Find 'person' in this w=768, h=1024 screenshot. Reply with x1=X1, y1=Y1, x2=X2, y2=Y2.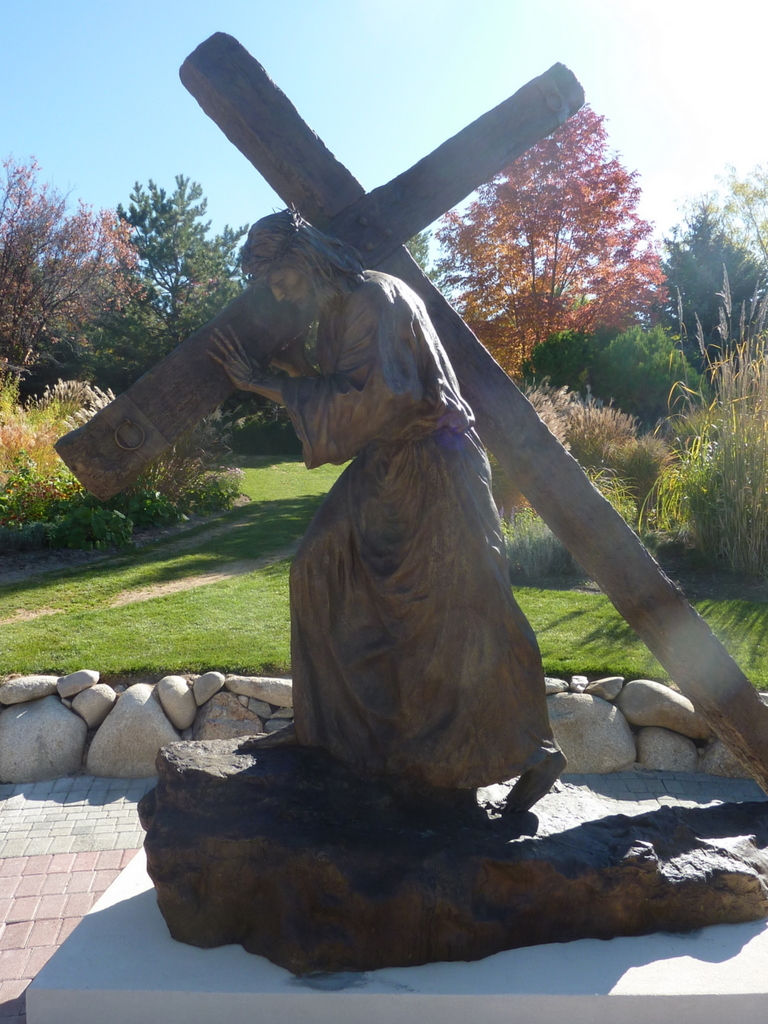
x1=207, y1=202, x2=572, y2=815.
